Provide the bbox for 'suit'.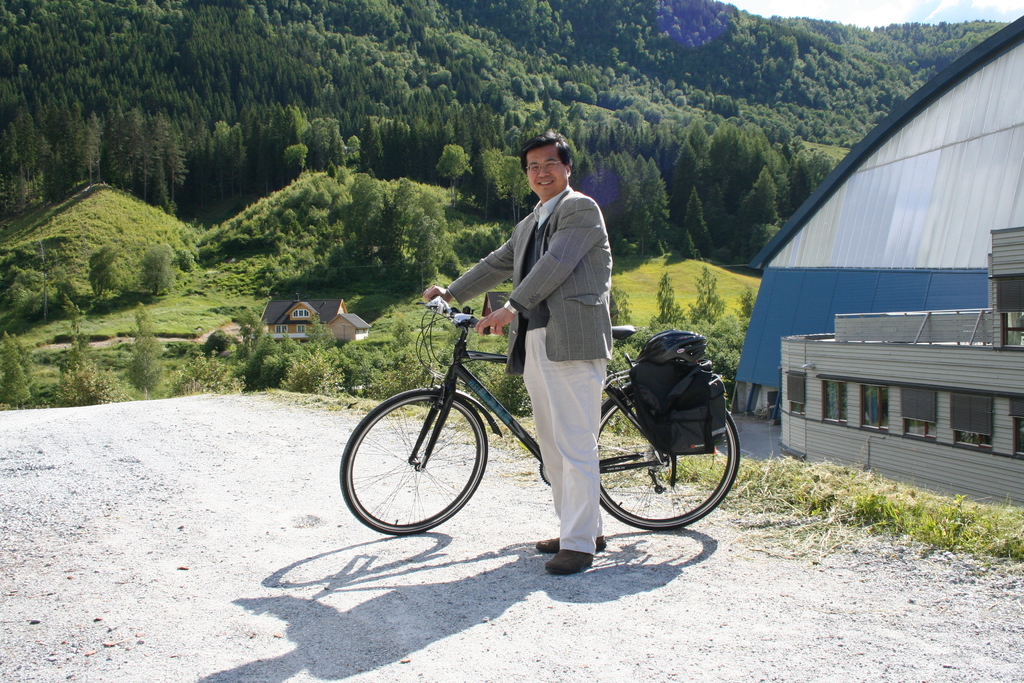
(left=467, top=151, right=625, bottom=406).
